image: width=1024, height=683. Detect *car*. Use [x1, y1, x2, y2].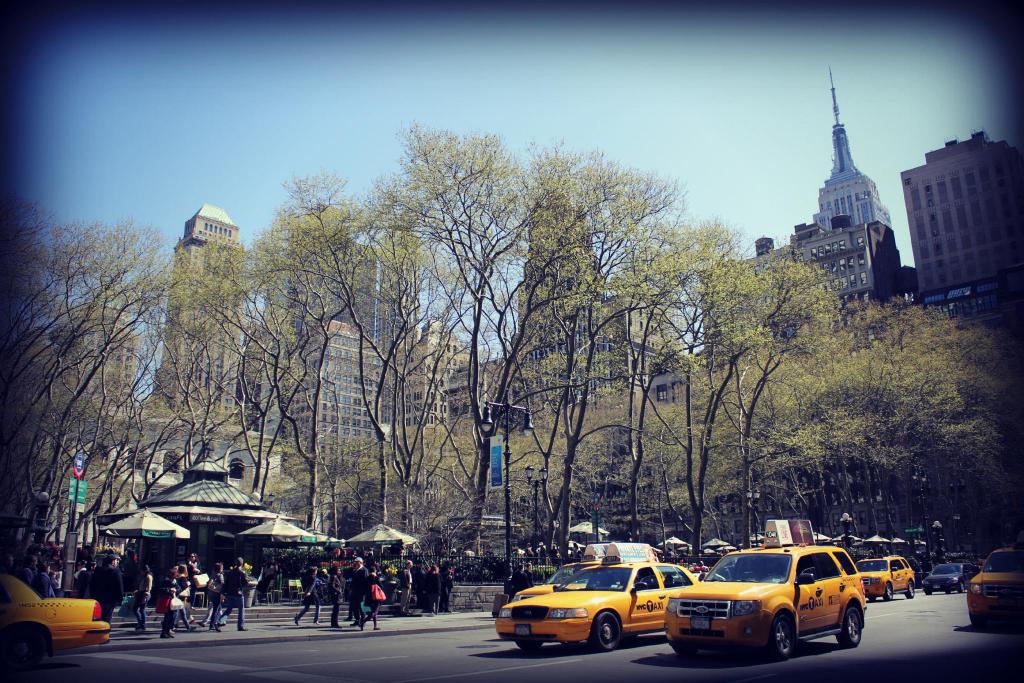
[513, 559, 607, 604].
